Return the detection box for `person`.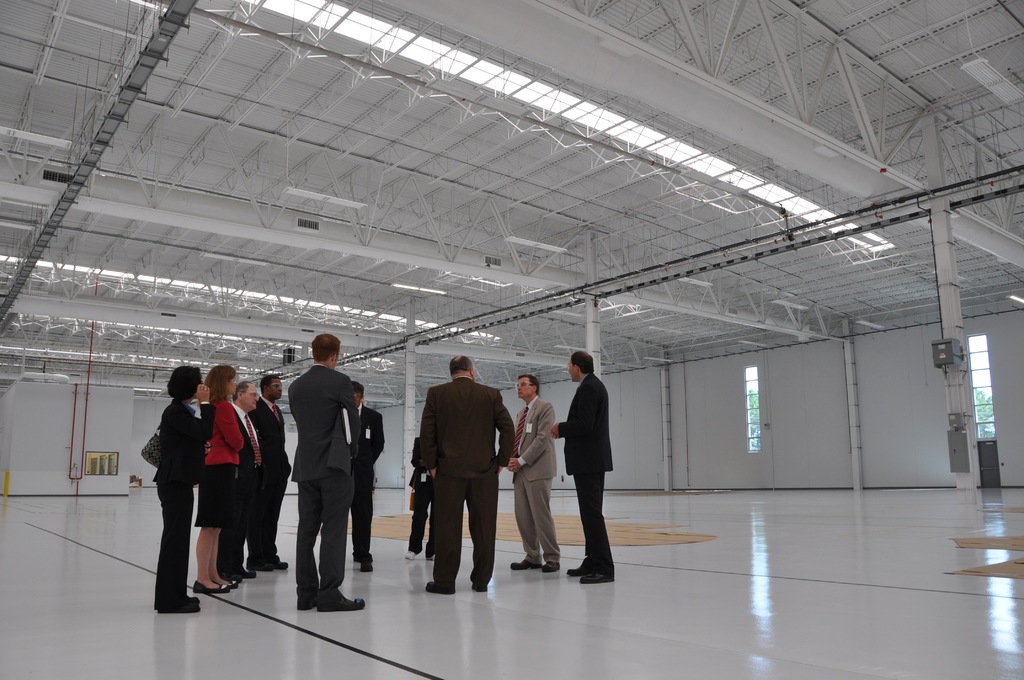
{"x1": 550, "y1": 352, "x2": 616, "y2": 587}.
